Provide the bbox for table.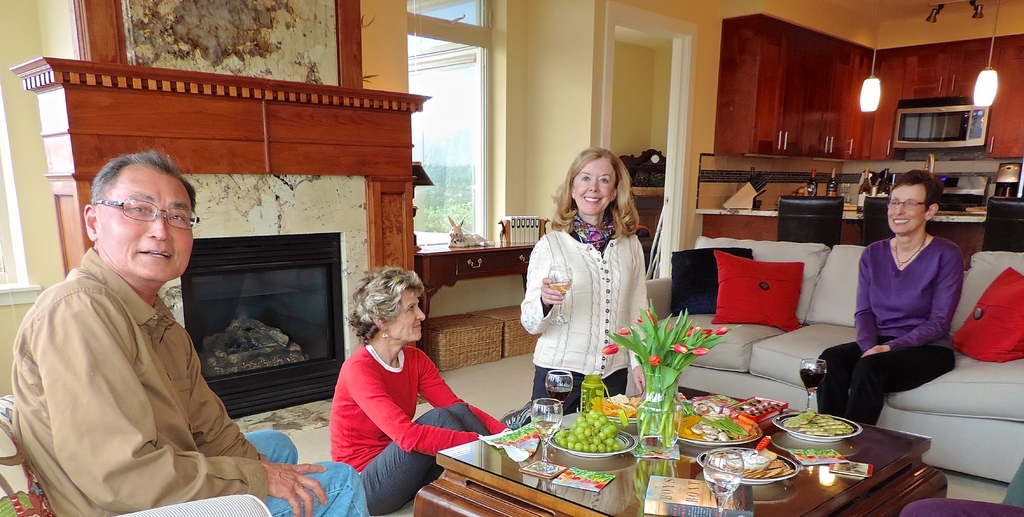
pyautogui.locateOnScreen(477, 347, 926, 516).
